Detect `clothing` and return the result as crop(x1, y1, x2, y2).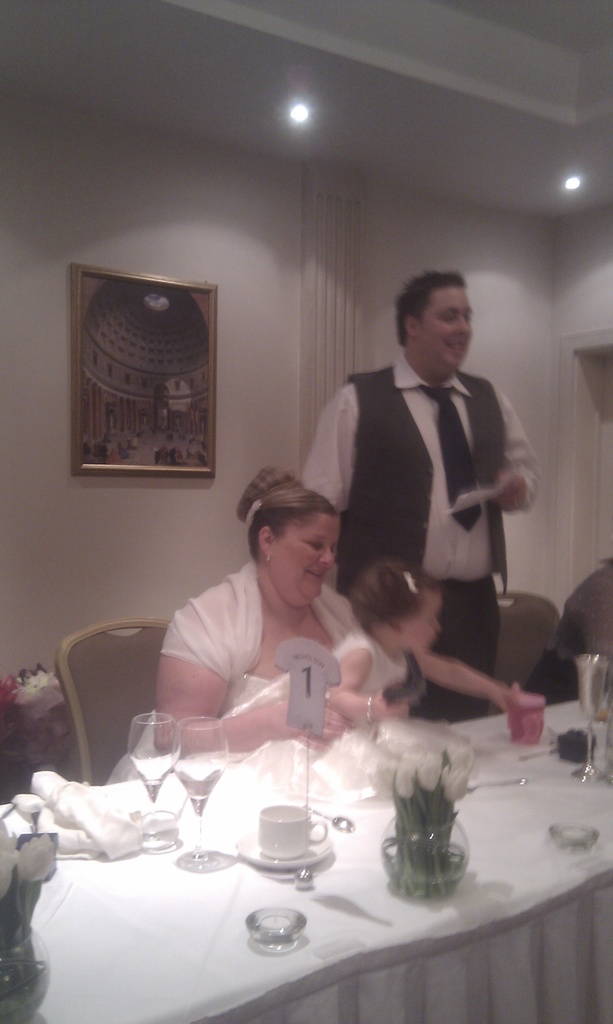
crop(331, 631, 424, 717).
